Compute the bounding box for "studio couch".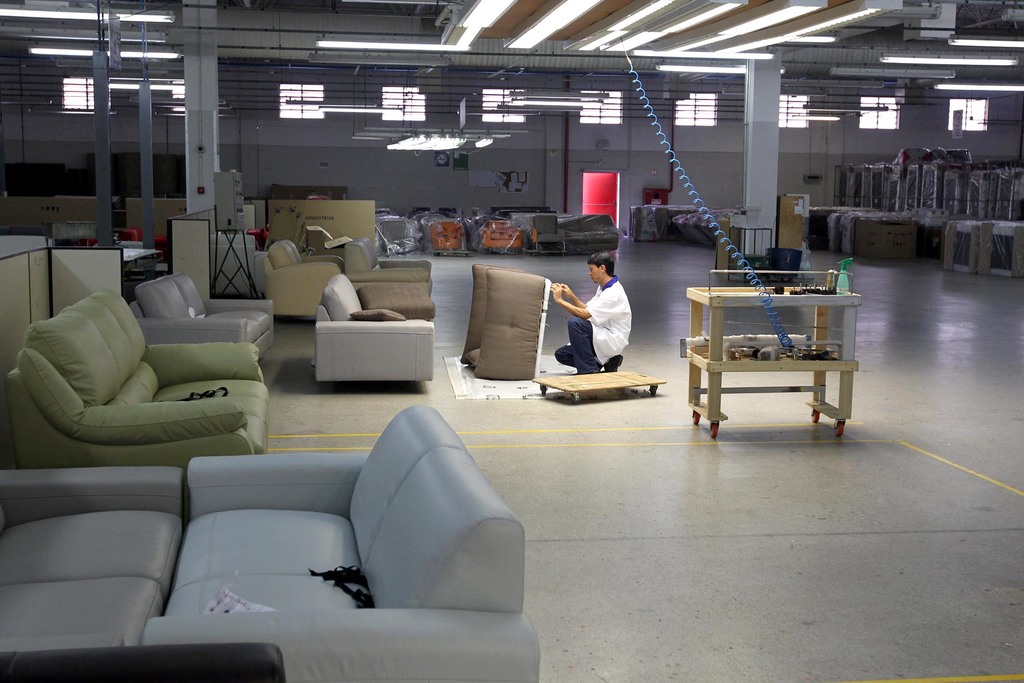
3/293/266/460.
